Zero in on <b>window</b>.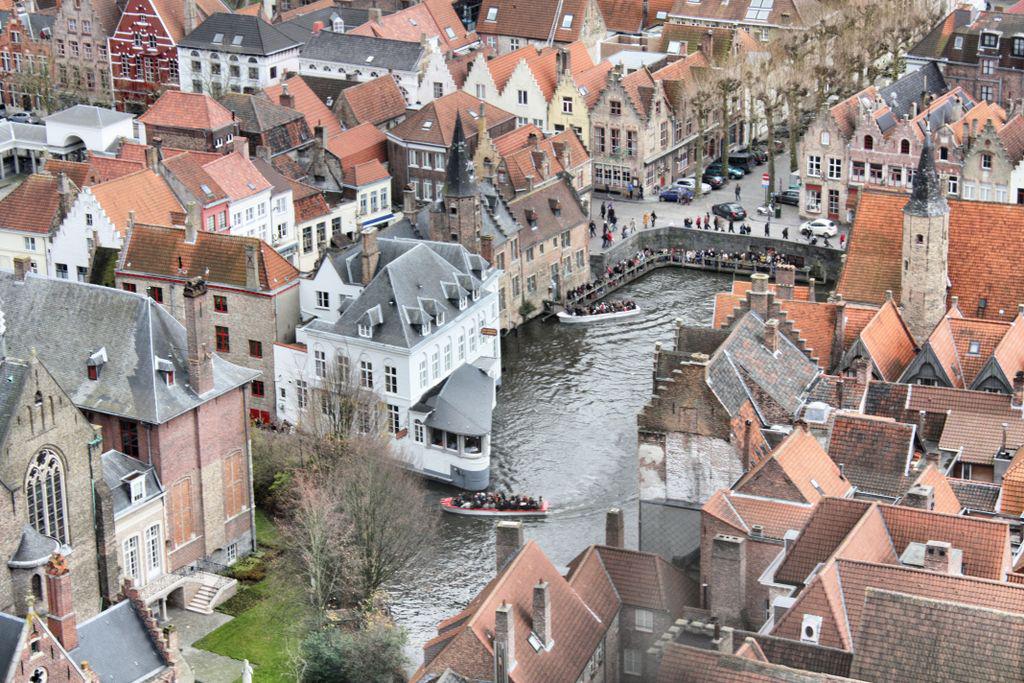
Zeroed in: bbox(940, 145, 950, 161).
